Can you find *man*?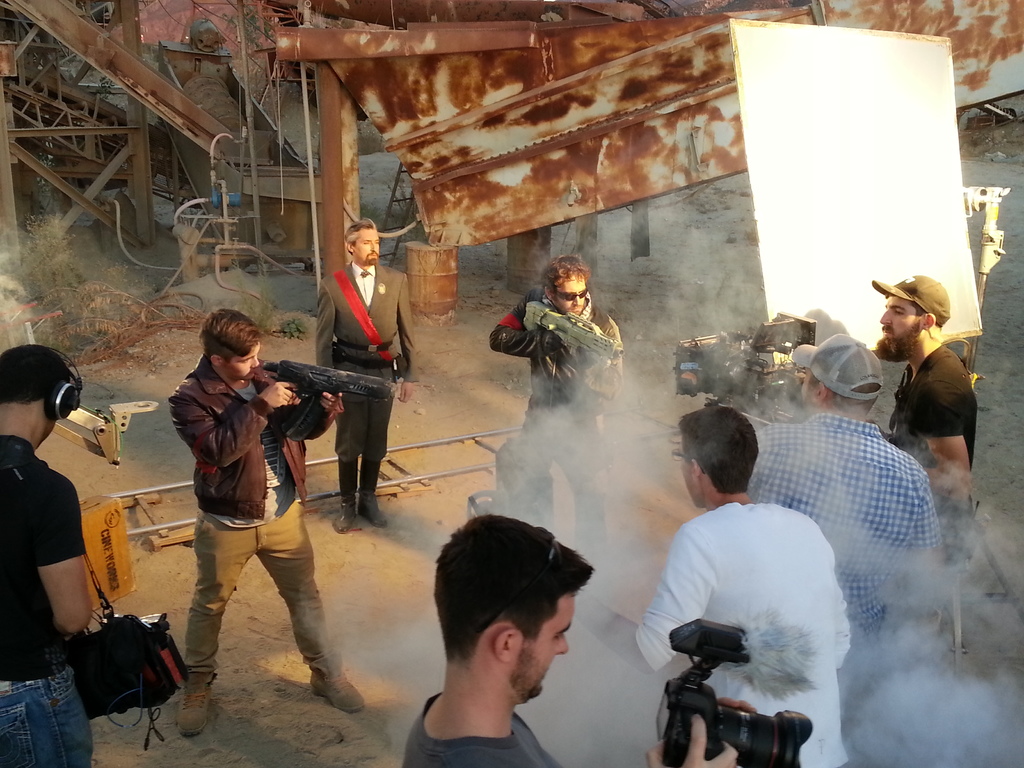
Yes, bounding box: <region>312, 220, 420, 536</region>.
